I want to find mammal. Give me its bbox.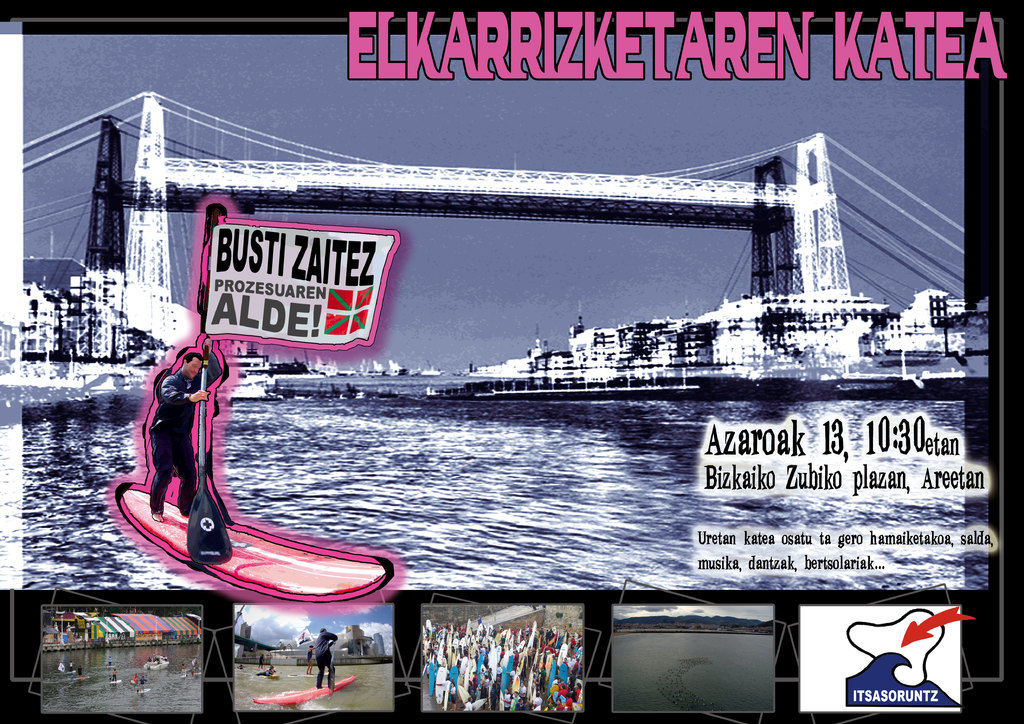
{"x1": 305, "y1": 642, "x2": 312, "y2": 675}.
